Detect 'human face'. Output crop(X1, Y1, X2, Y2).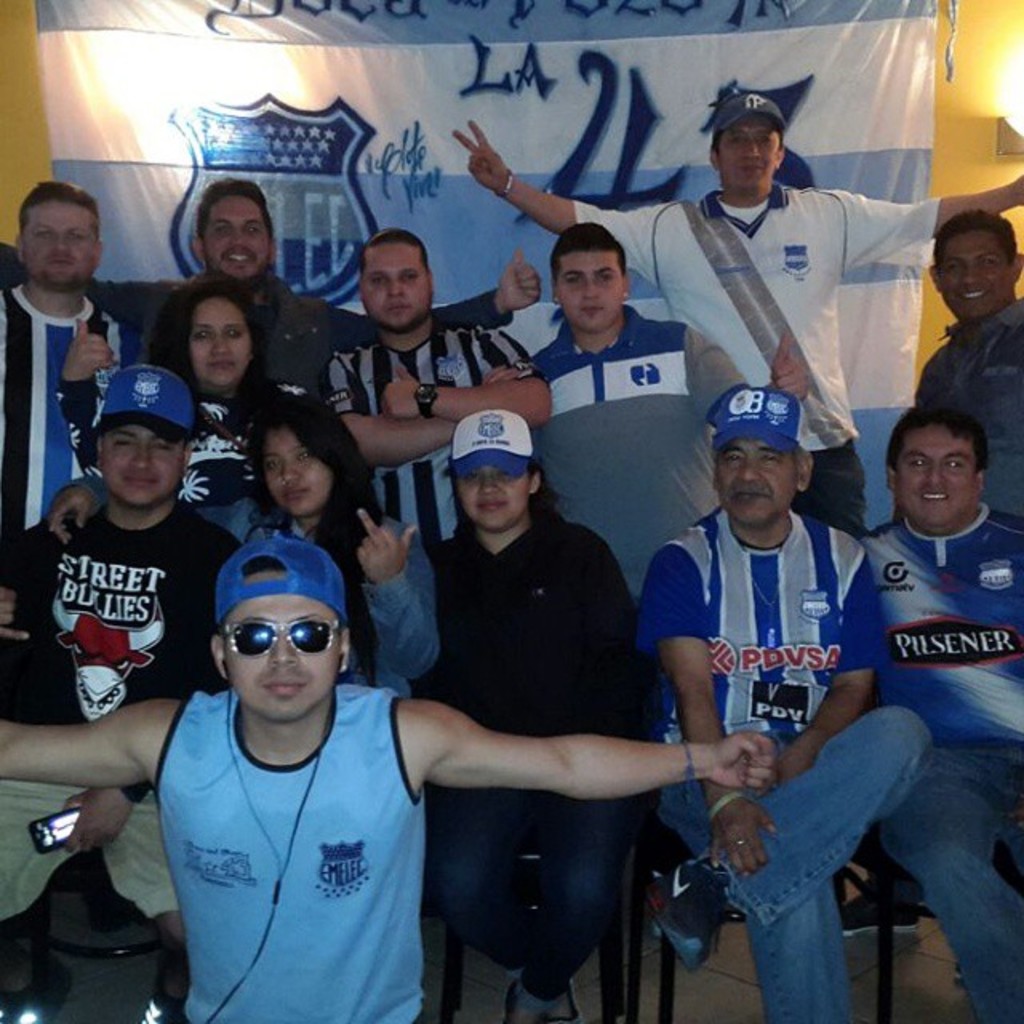
crop(558, 253, 624, 331).
